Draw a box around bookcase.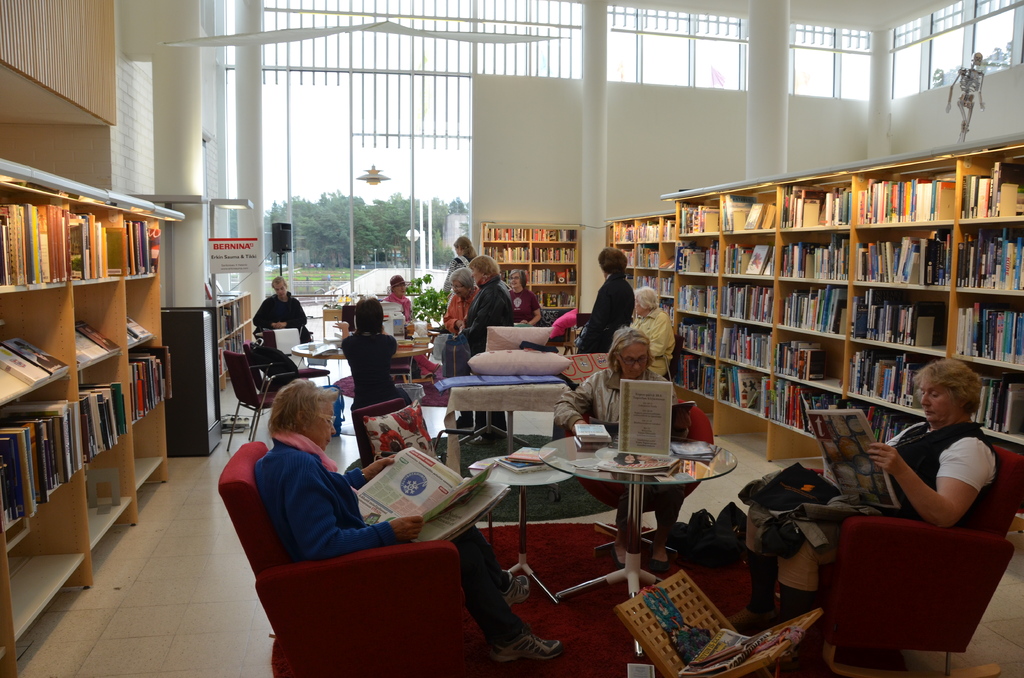
box=[211, 289, 252, 395].
